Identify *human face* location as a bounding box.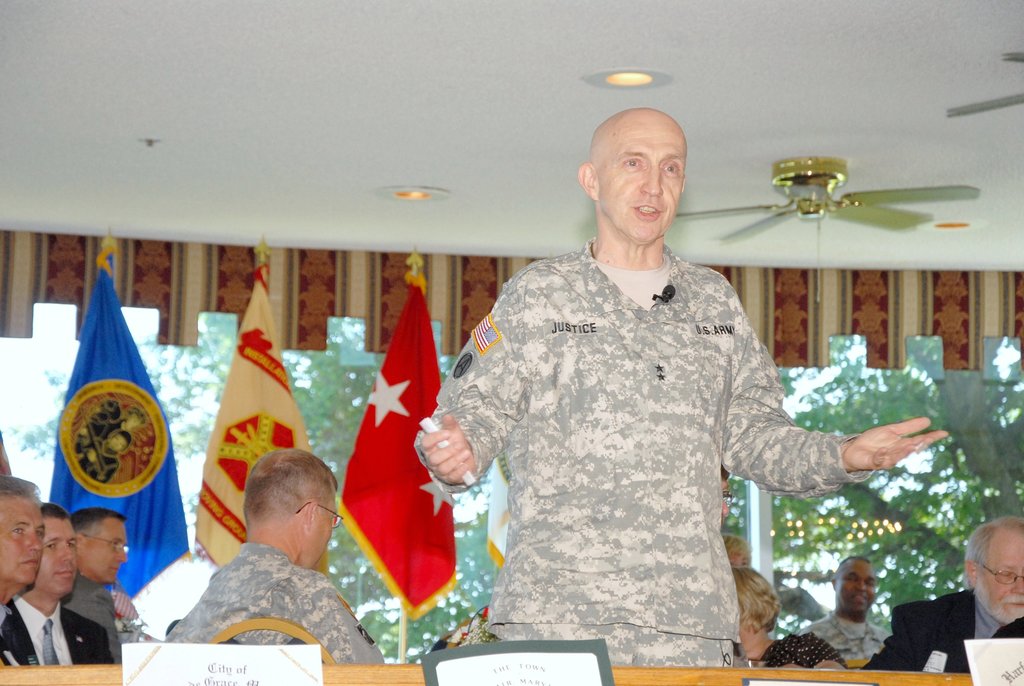
977:529:1023:628.
